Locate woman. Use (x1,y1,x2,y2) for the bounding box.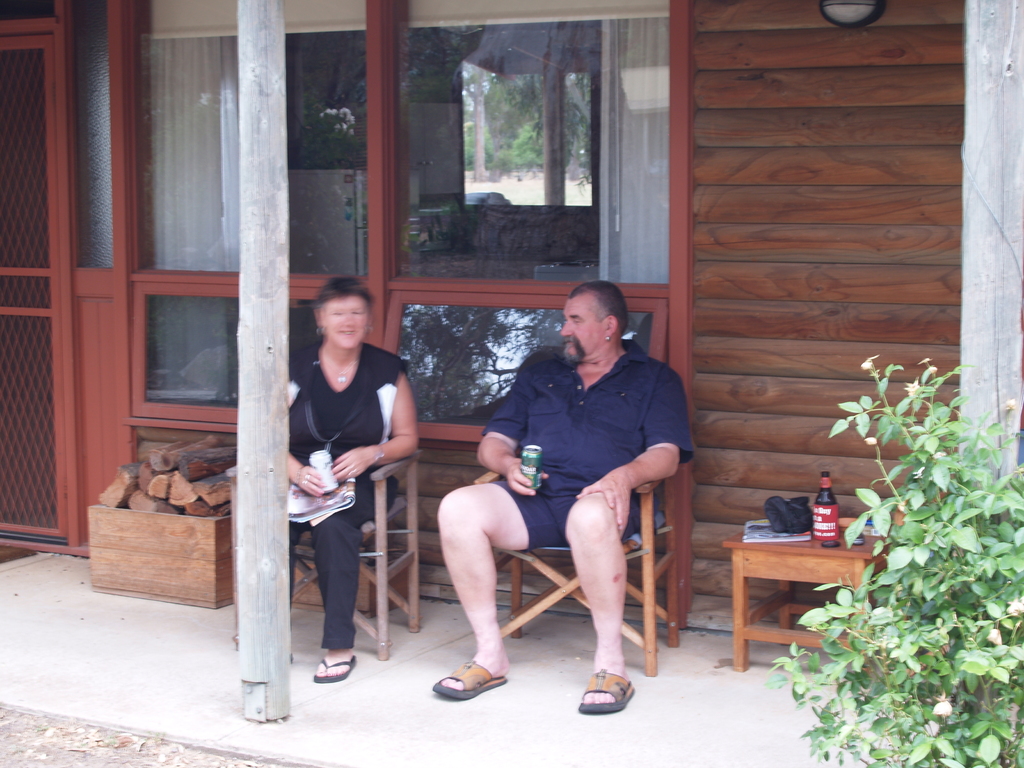
(271,271,416,700).
